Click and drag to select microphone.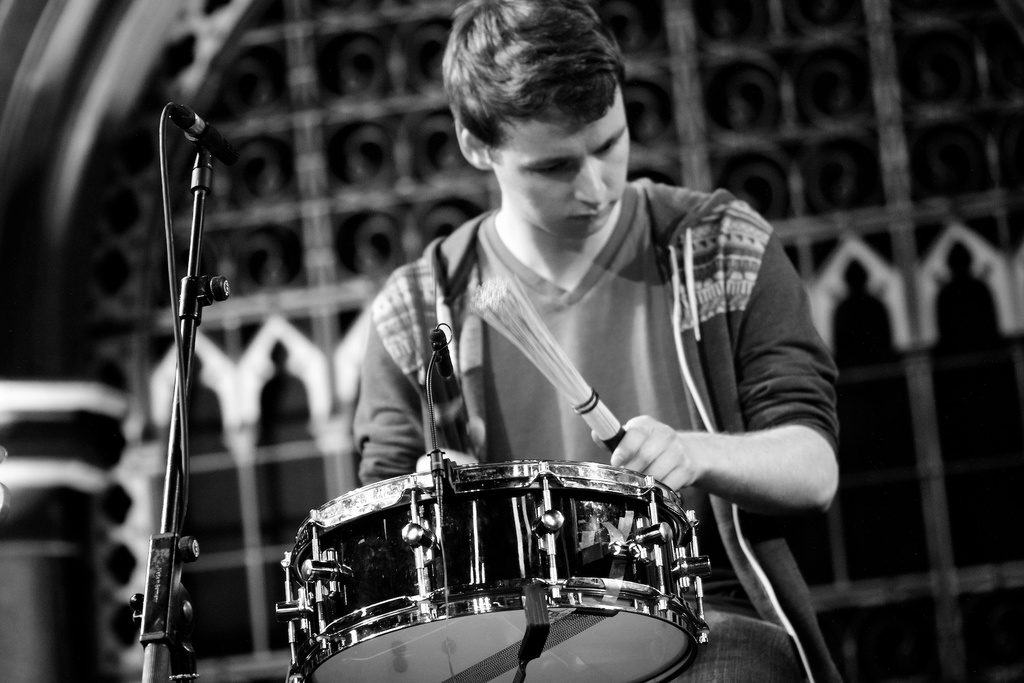
Selection: locate(172, 106, 236, 164).
